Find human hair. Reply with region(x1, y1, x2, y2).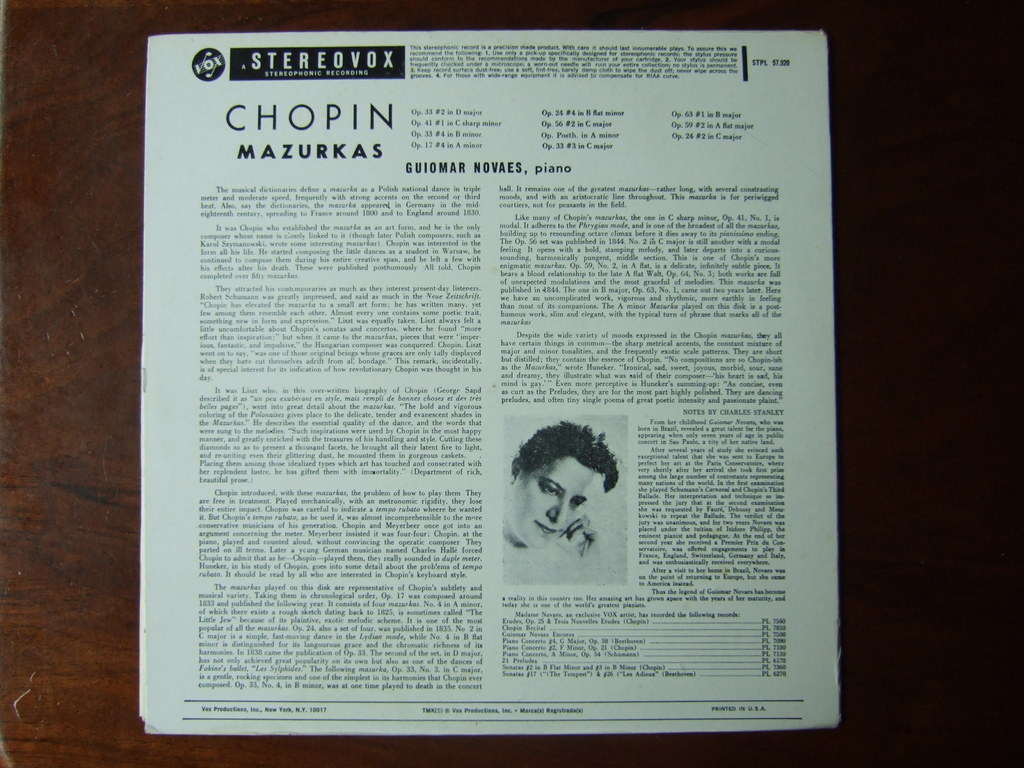
region(516, 420, 619, 494).
